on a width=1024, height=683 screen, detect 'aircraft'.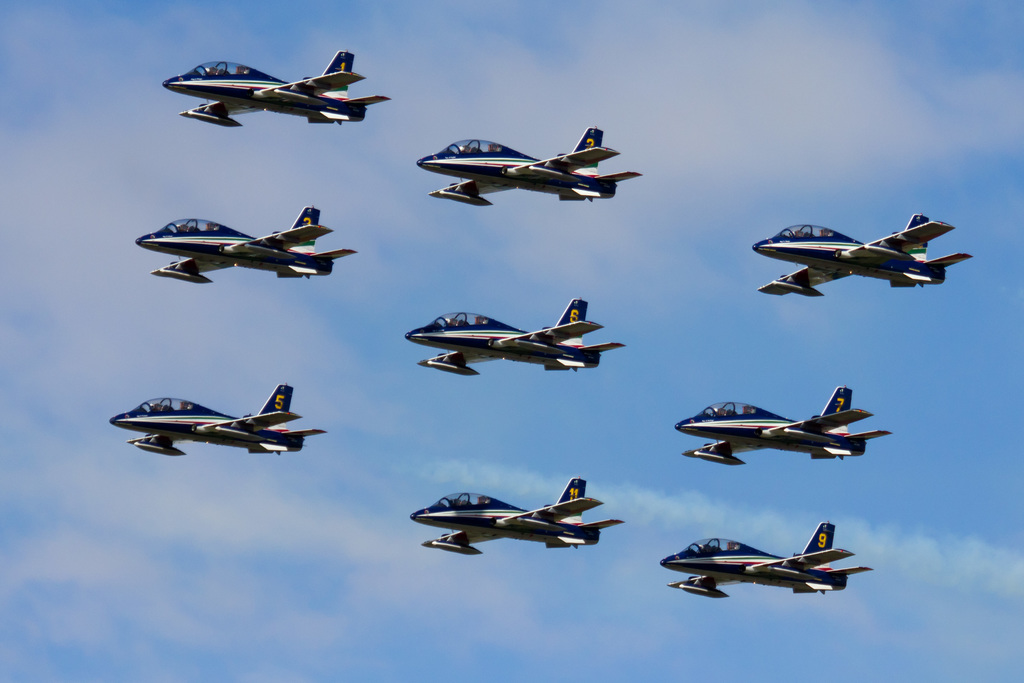
669,378,897,466.
